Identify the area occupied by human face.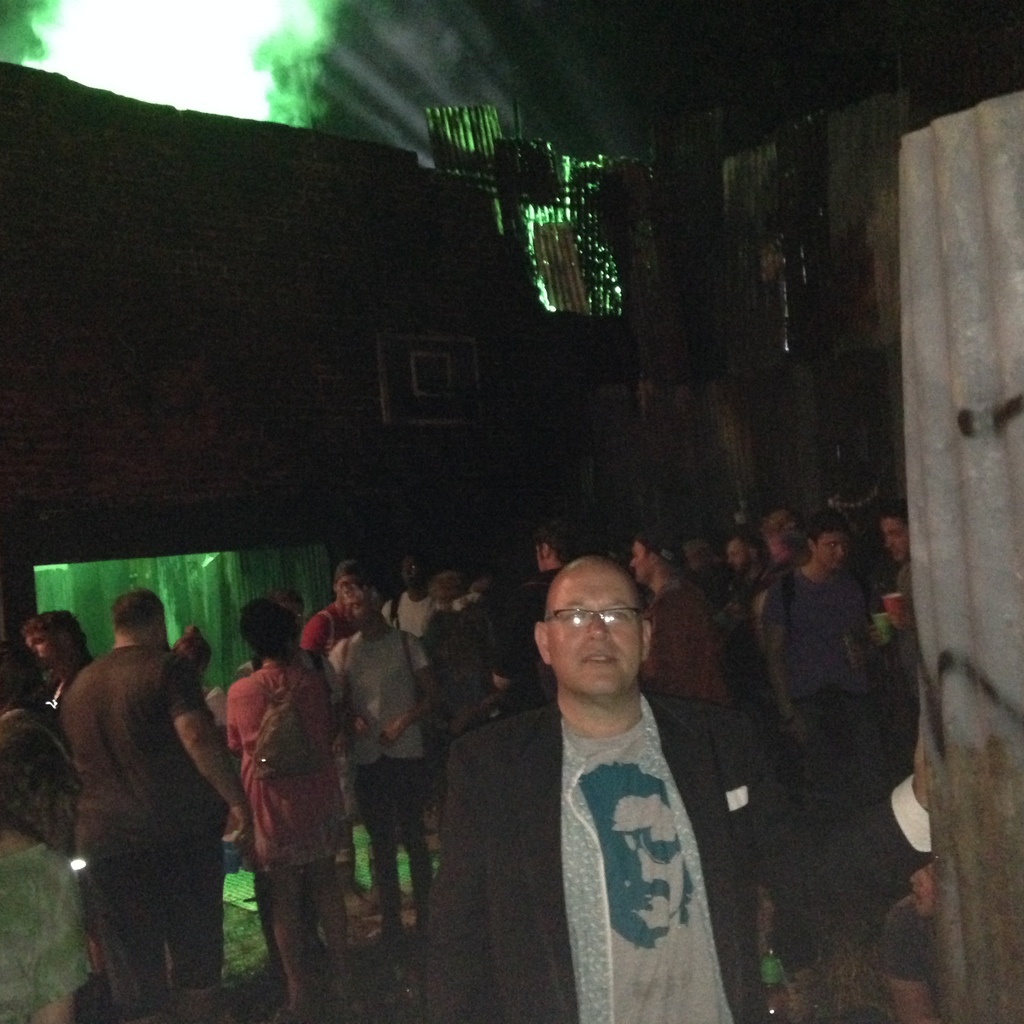
Area: bbox=[881, 522, 909, 566].
